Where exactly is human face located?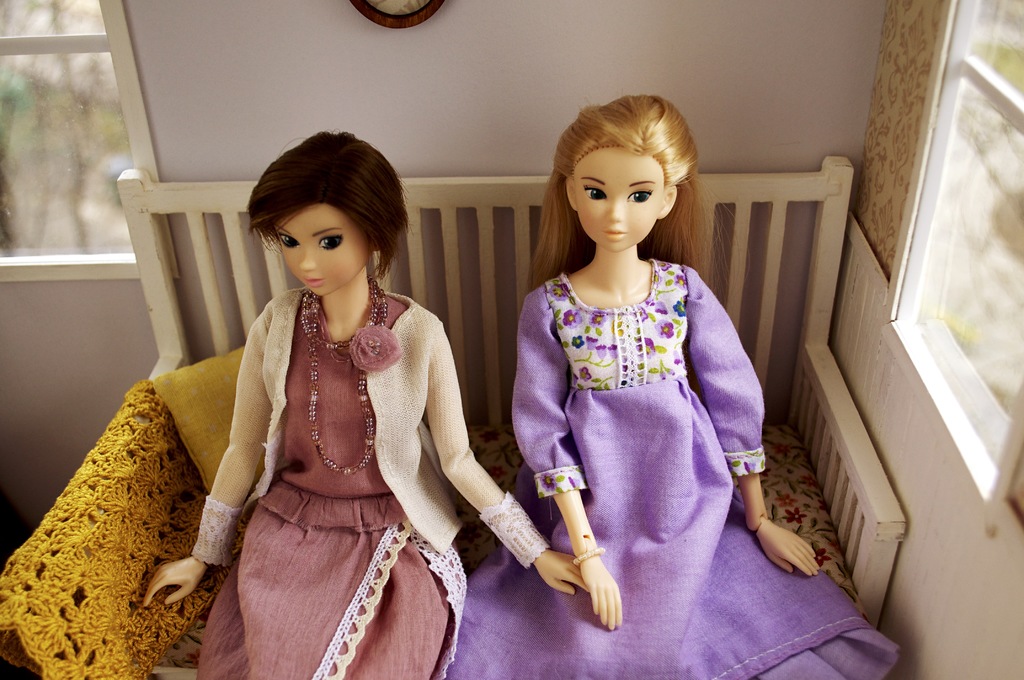
Its bounding box is [275,204,369,296].
